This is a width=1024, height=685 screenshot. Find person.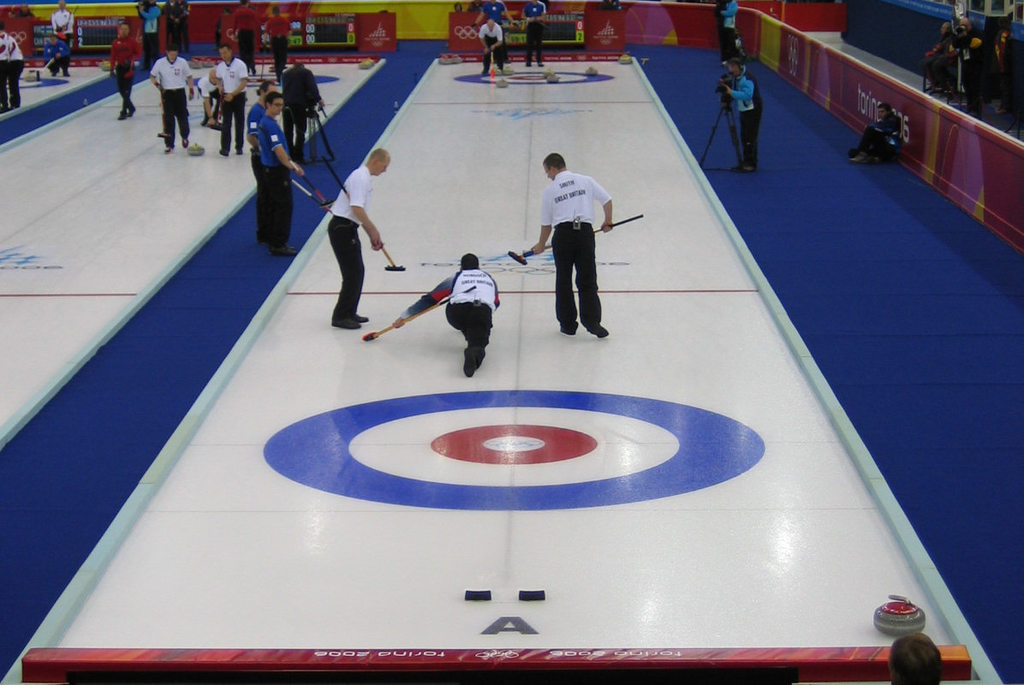
Bounding box: (x1=323, y1=149, x2=390, y2=329).
